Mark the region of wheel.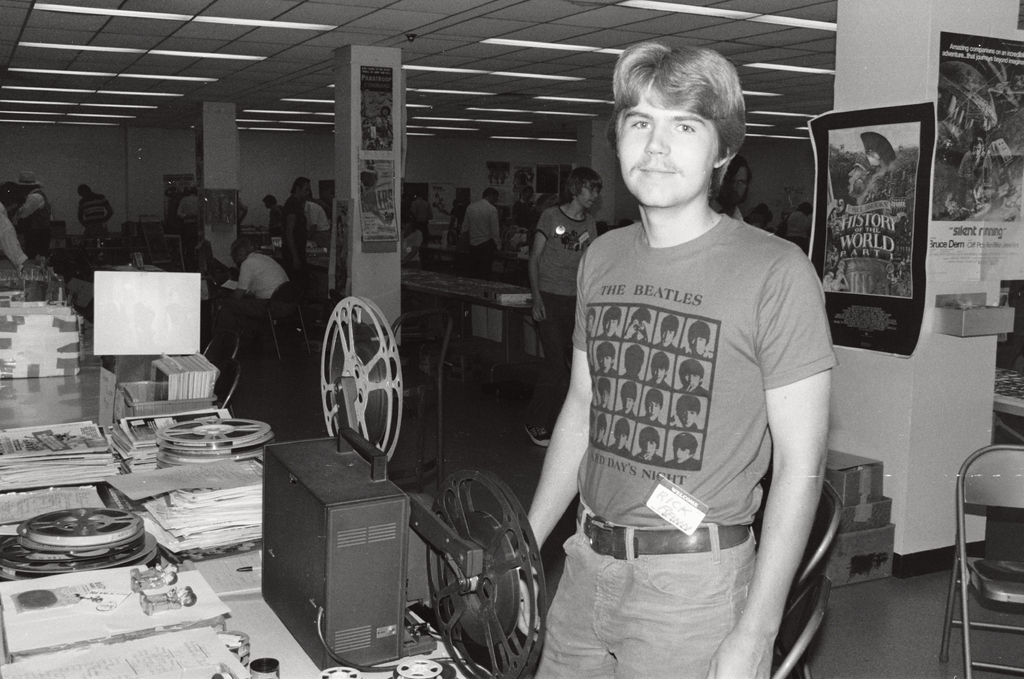
Region: [150, 414, 275, 449].
